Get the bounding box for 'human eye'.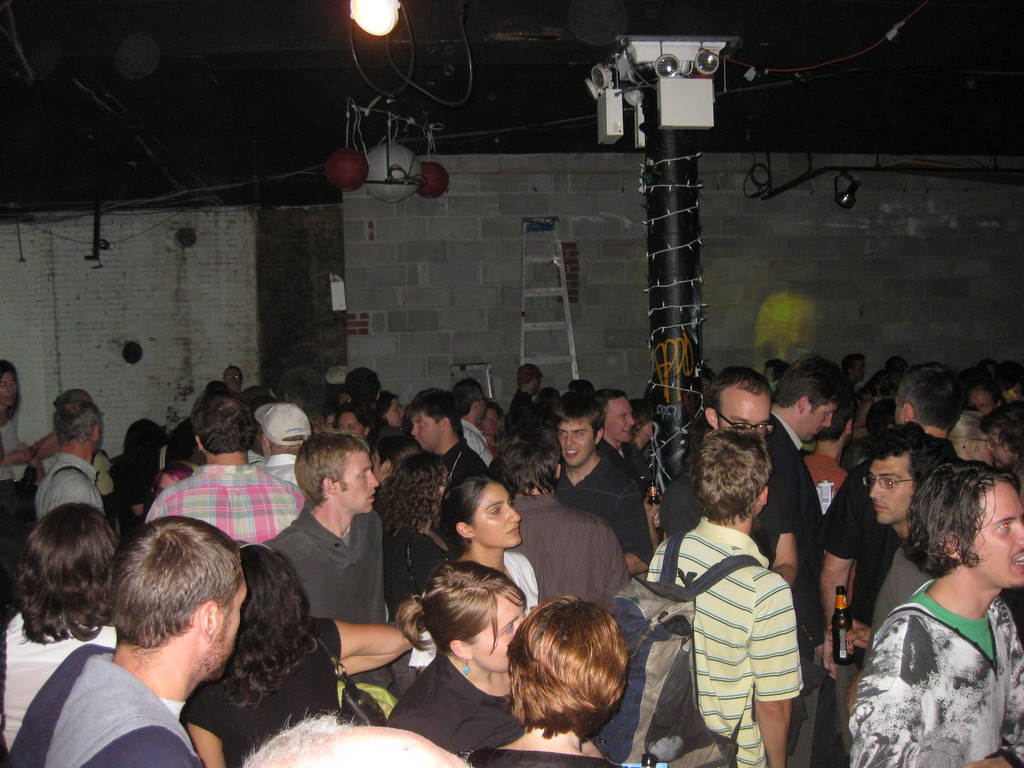
box(825, 413, 833, 419).
